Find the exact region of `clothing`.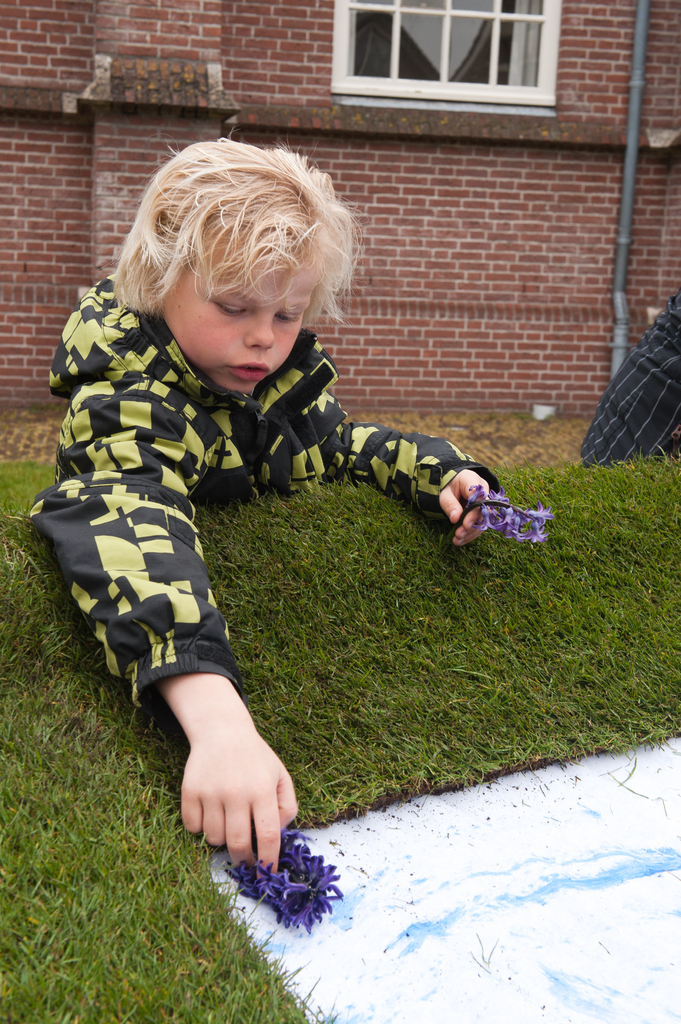
Exact region: bbox=(42, 263, 448, 777).
